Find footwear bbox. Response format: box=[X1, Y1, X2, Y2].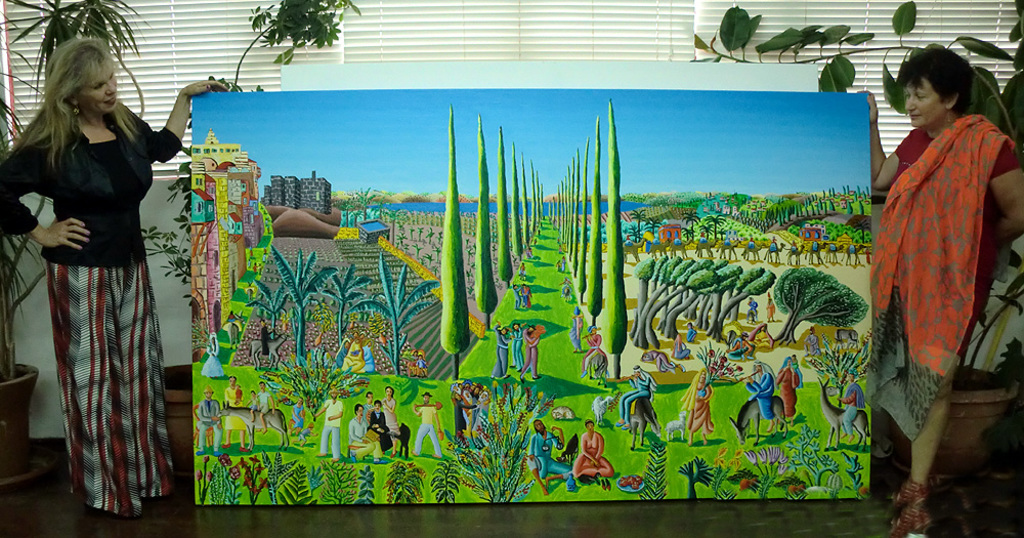
box=[198, 448, 203, 452].
